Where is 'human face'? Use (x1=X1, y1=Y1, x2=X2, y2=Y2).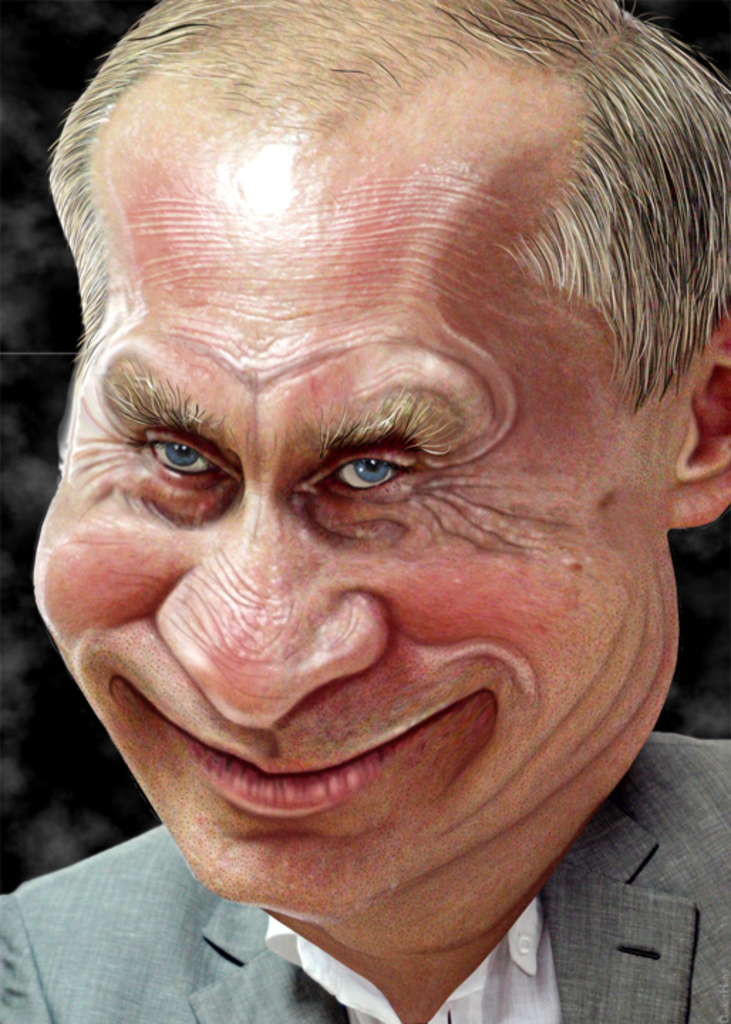
(x1=48, y1=91, x2=651, y2=907).
